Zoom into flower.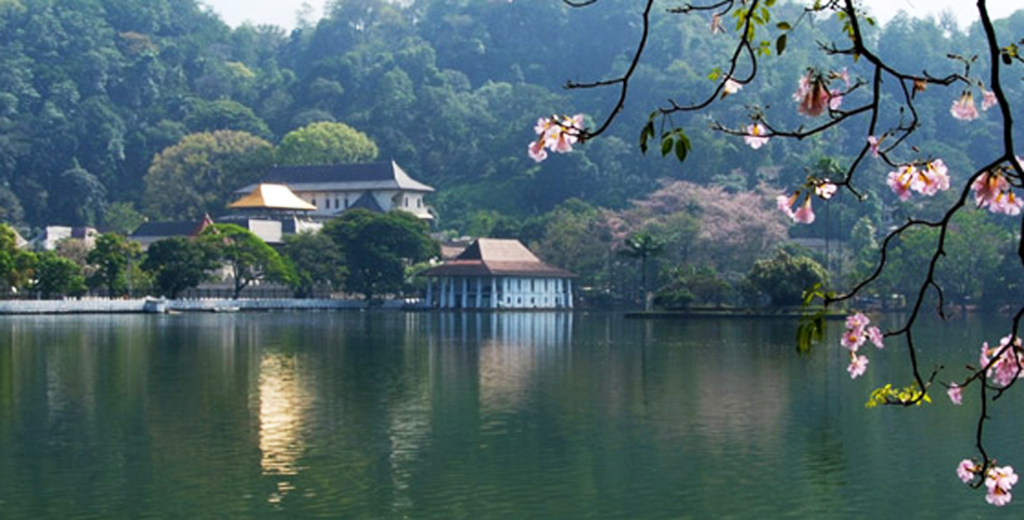
Zoom target: pyautogui.locateOnScreen(957, 459, 973, 485).
